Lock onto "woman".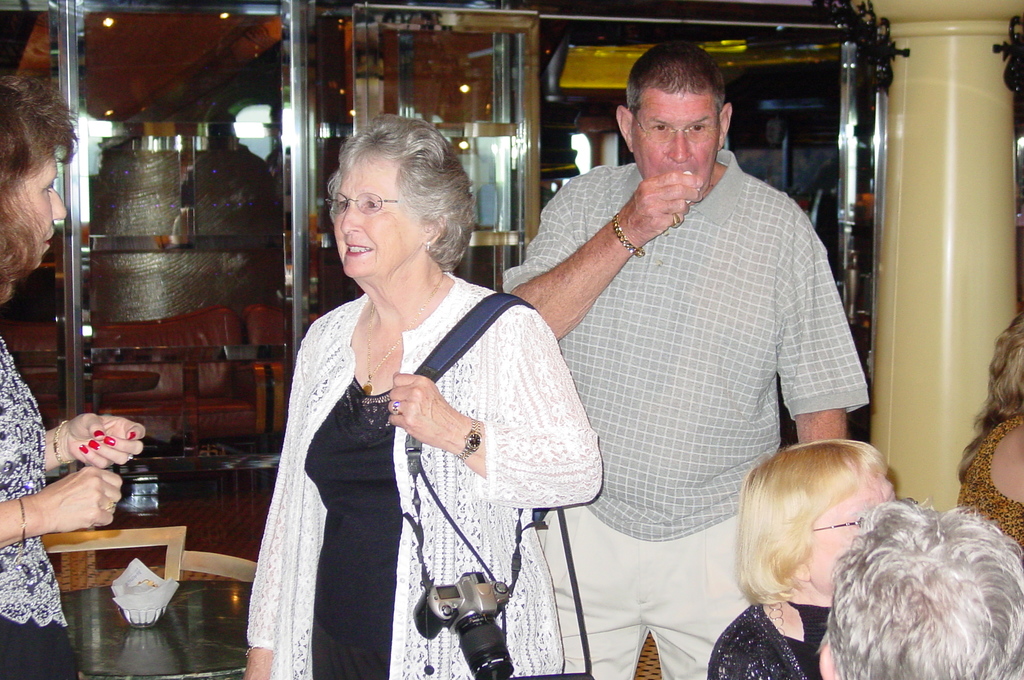
Locked: 236,78,565,679.
